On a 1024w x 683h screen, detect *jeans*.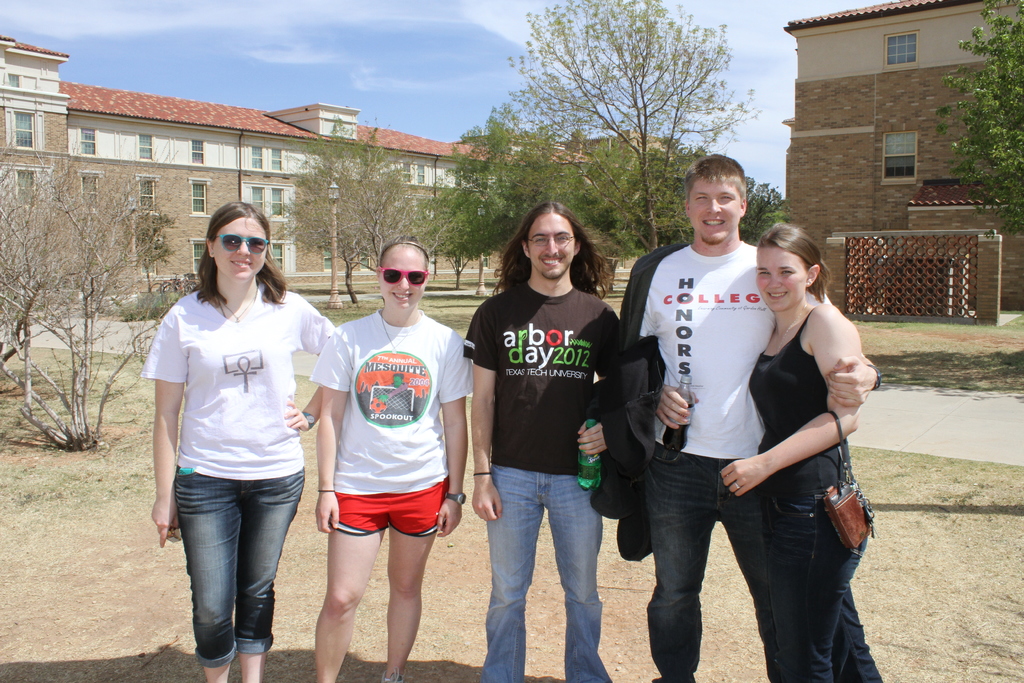
{"left": 740, "top": 500, "right": 875, "bottom": 680}.
